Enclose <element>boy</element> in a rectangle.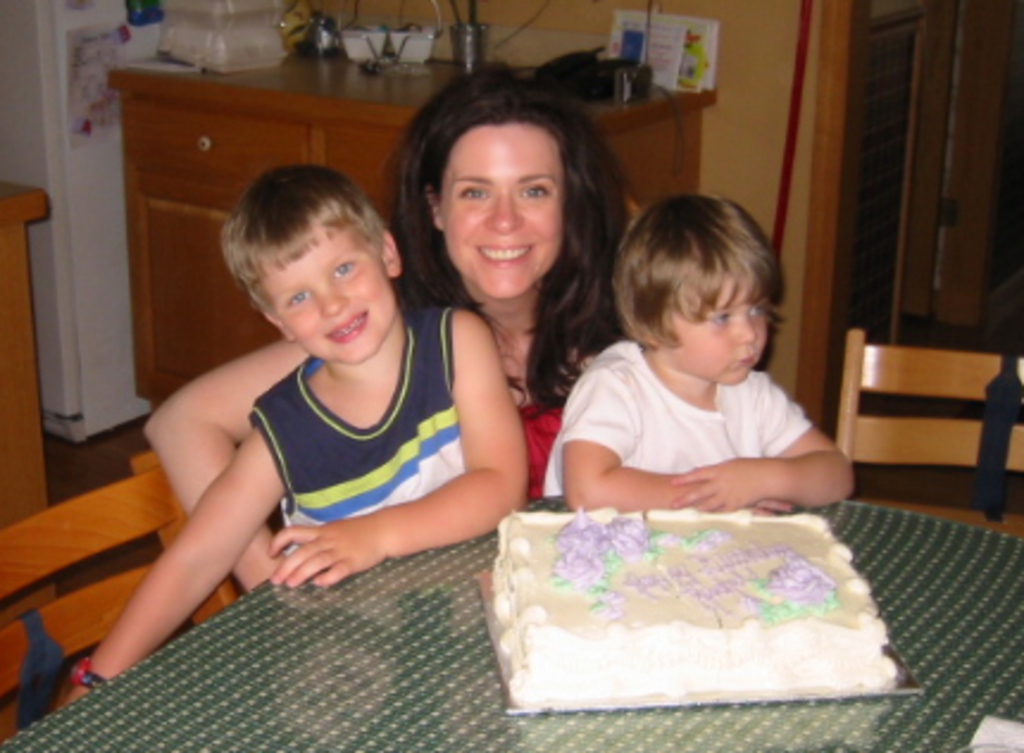
Rect(550, 191, 860, 539).
